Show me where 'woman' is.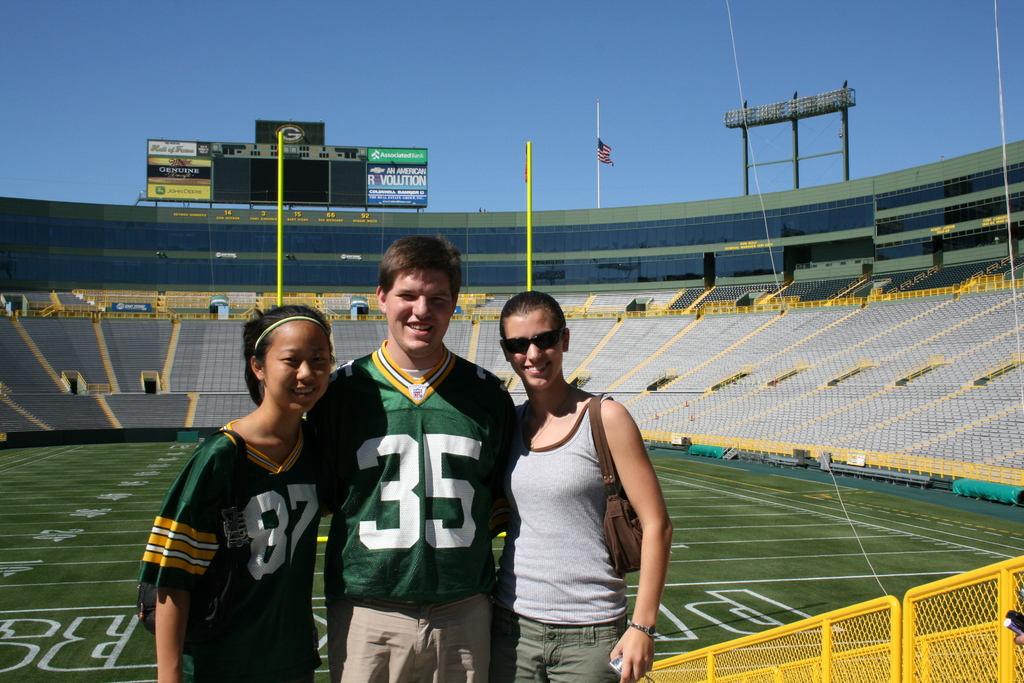
'woman' is at 114 306 333 677.
